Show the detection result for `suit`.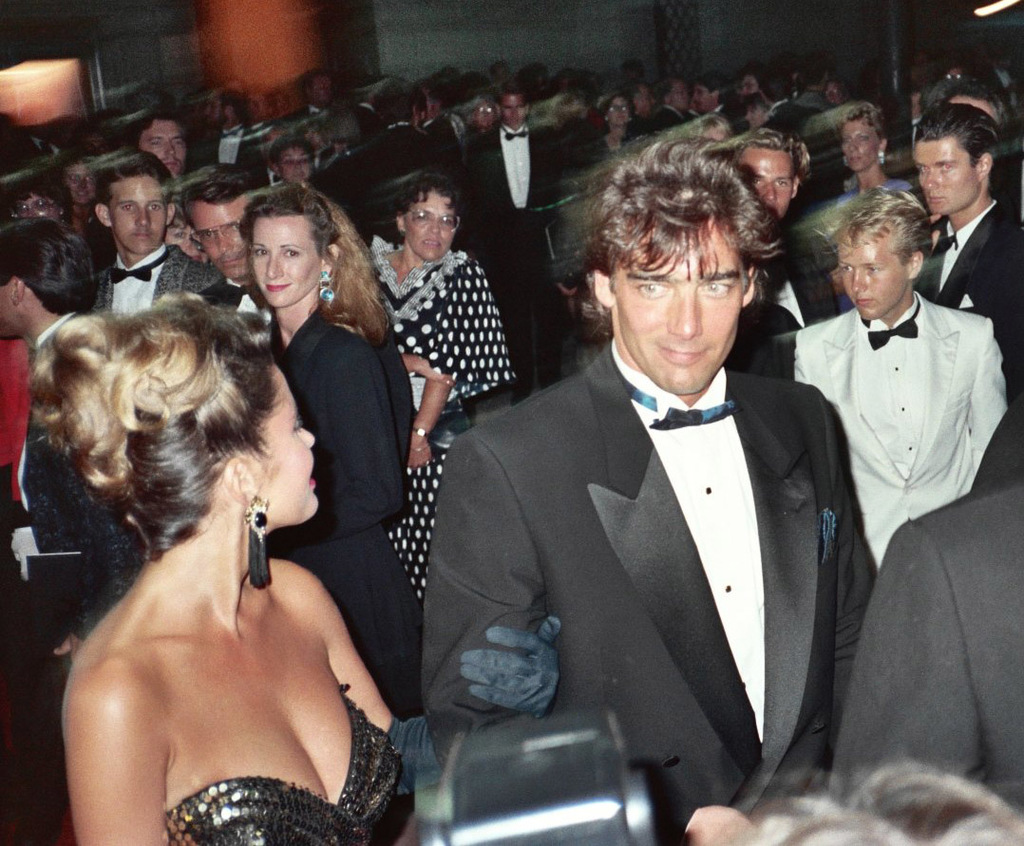
(x1=420, y1=232, x2=885, y2=817).
